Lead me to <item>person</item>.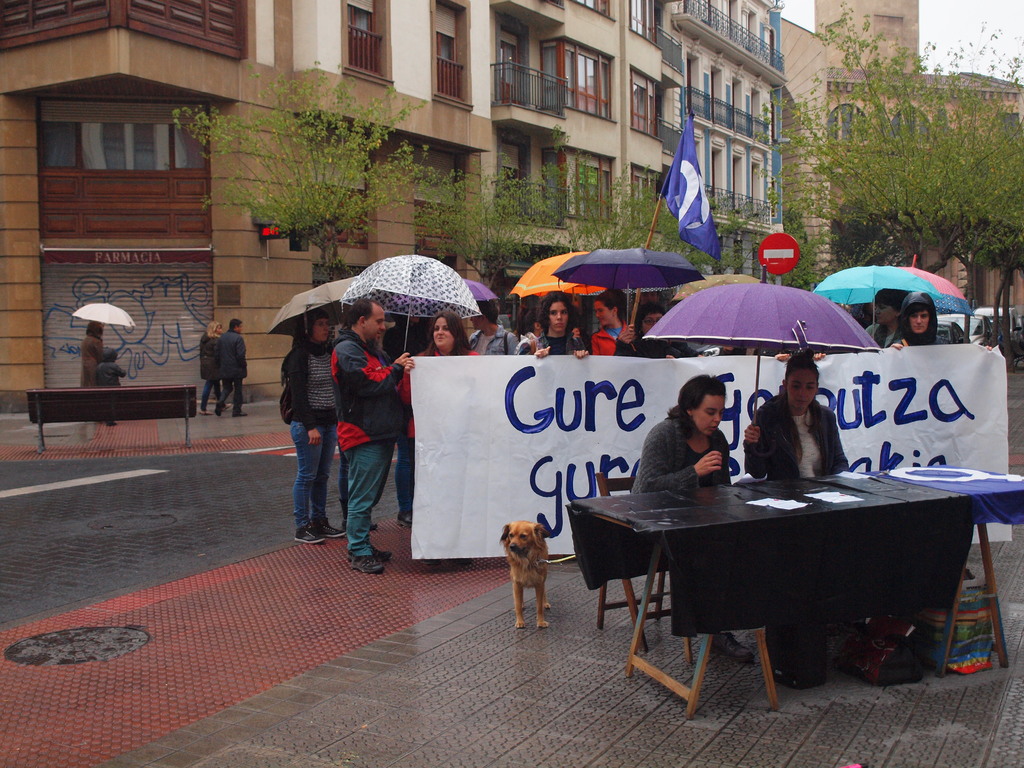
Lead to bbox=[459, 296, 525, 356].
